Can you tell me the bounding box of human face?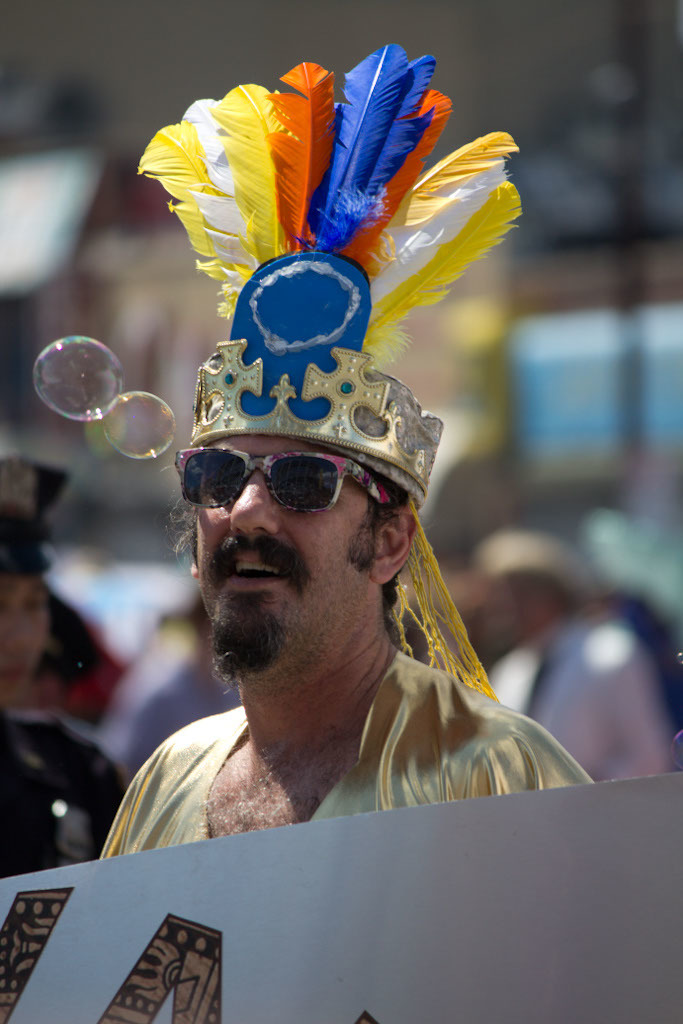
<bbox>177, 427, 386, 721</bbox>.
